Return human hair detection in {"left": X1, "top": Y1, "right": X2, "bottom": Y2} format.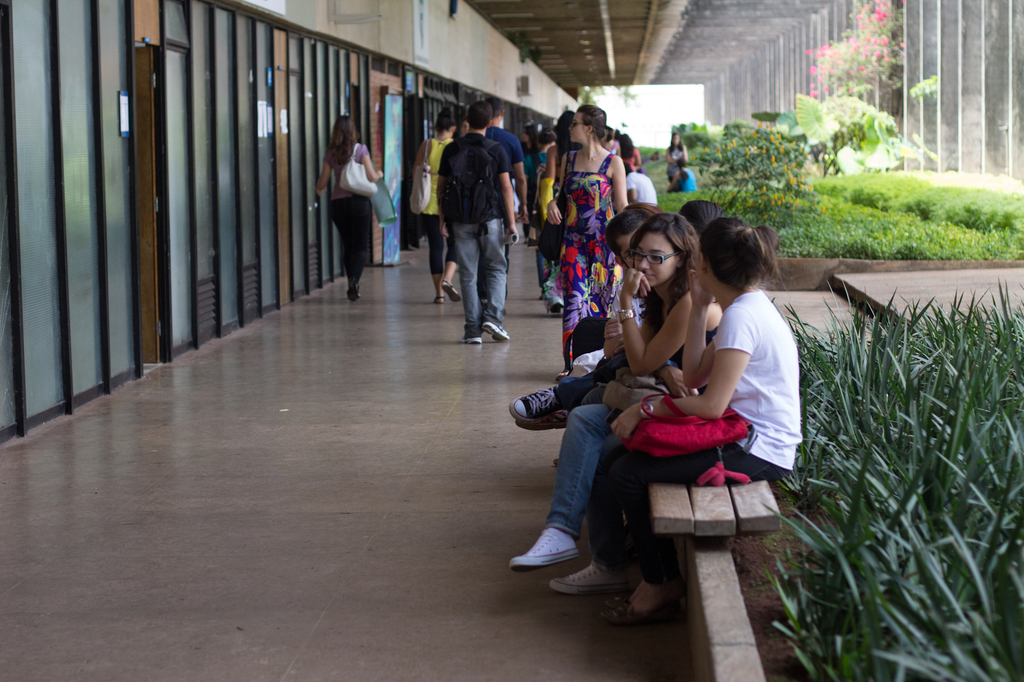
{"left": 576, "top": 101, "right": 605, "bottom": 145}.
